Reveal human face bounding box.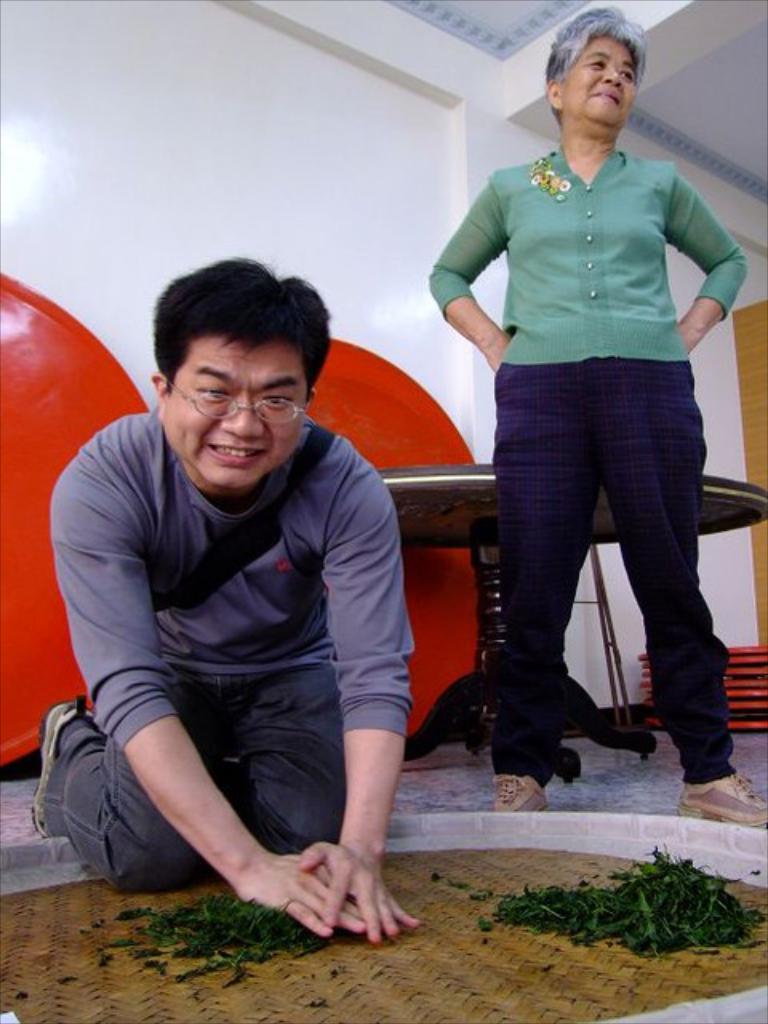
Revealed: left=565, top=37, right=634, bottom=118.
